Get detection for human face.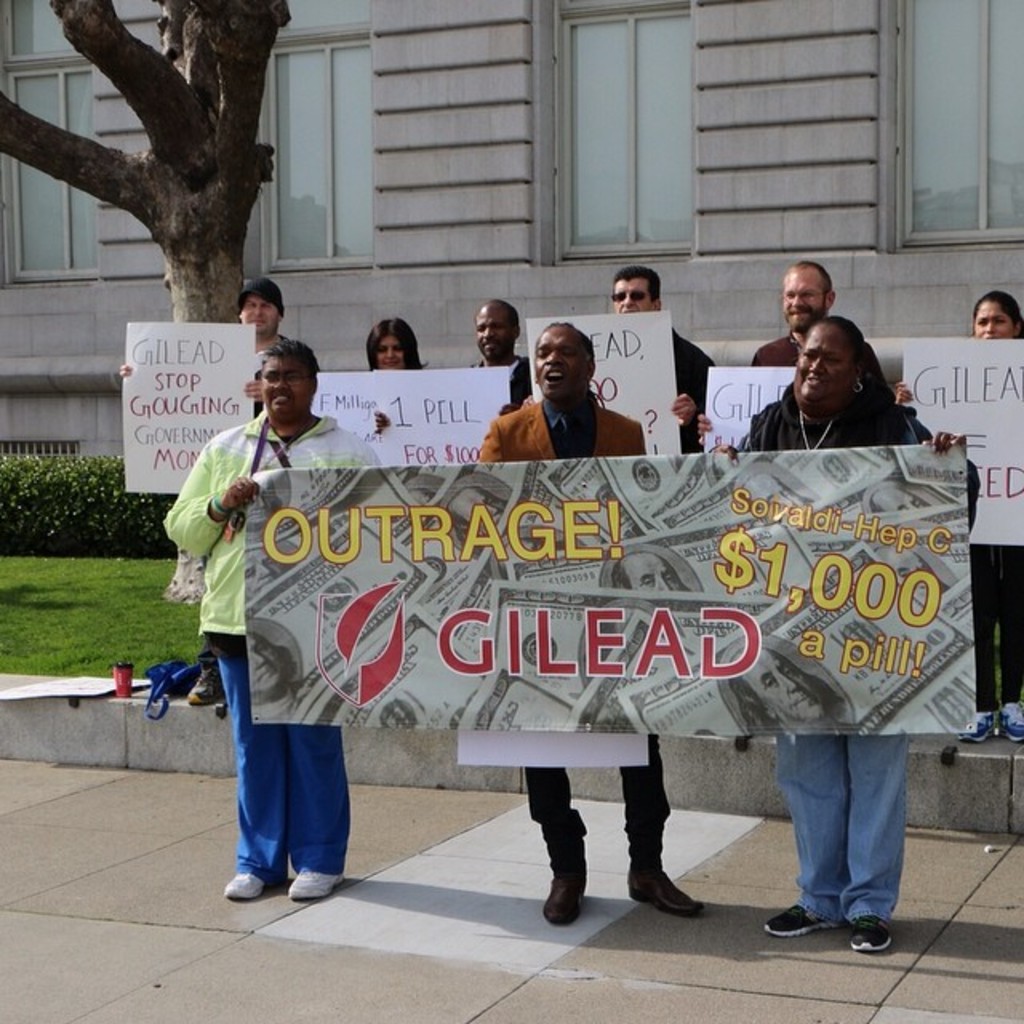
Detection: x1=475 y1=306 x2=518 y2=362.
